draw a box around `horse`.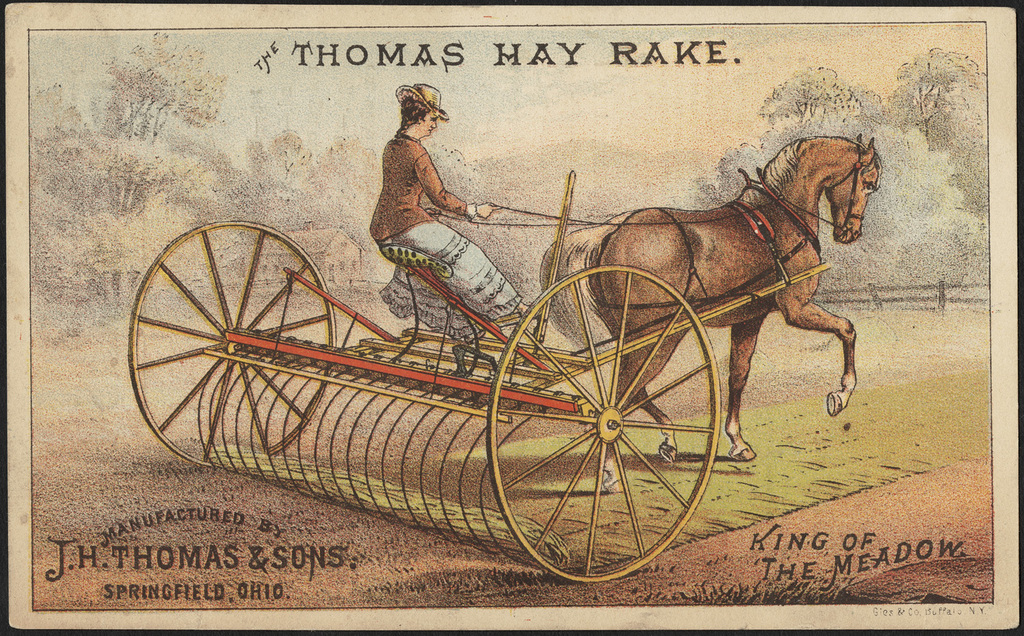
(x1=534, y1=131, x2=886, y2=459).
